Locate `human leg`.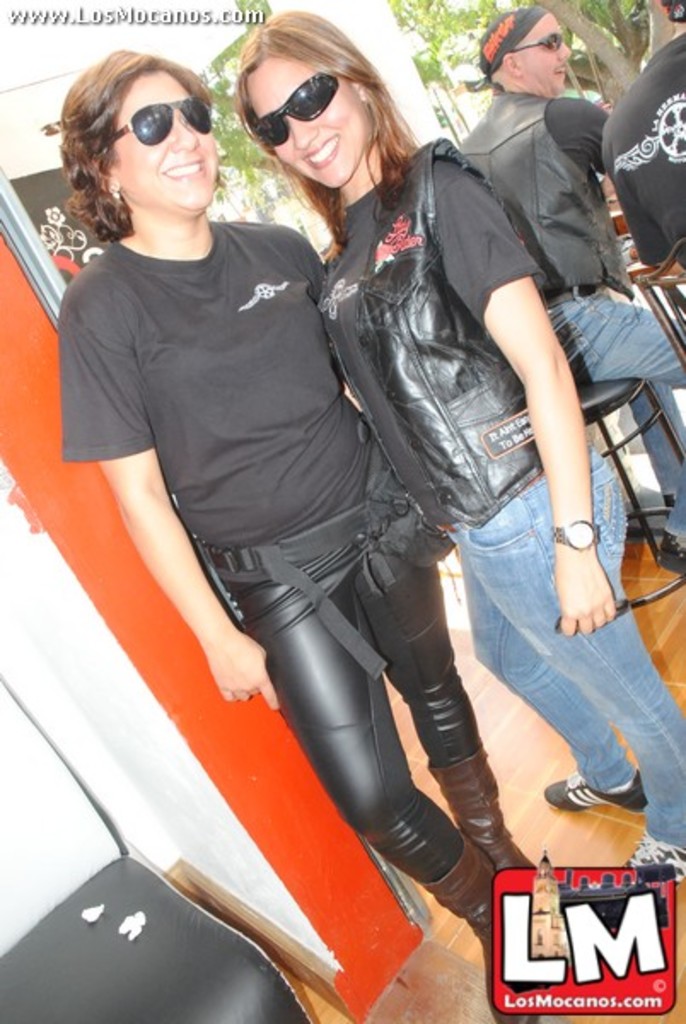
Bounding box: (456, 444, 684, 881).
